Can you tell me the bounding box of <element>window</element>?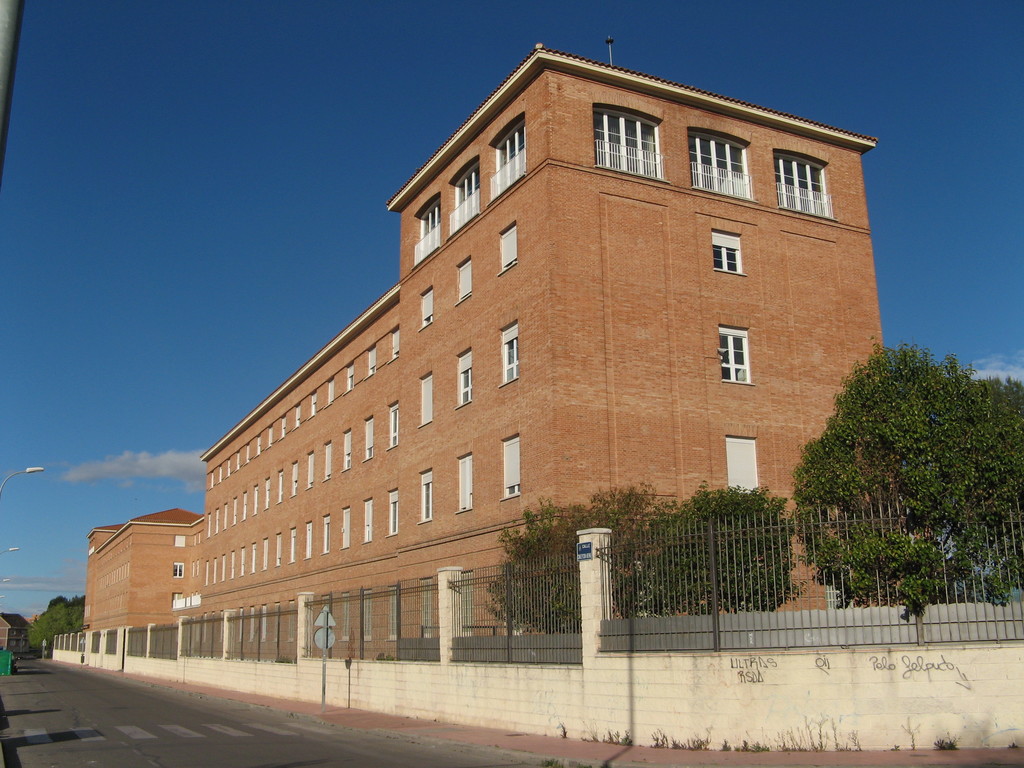
{"left": 230, "top": 550, "right": 236, "bottom": 577}.
